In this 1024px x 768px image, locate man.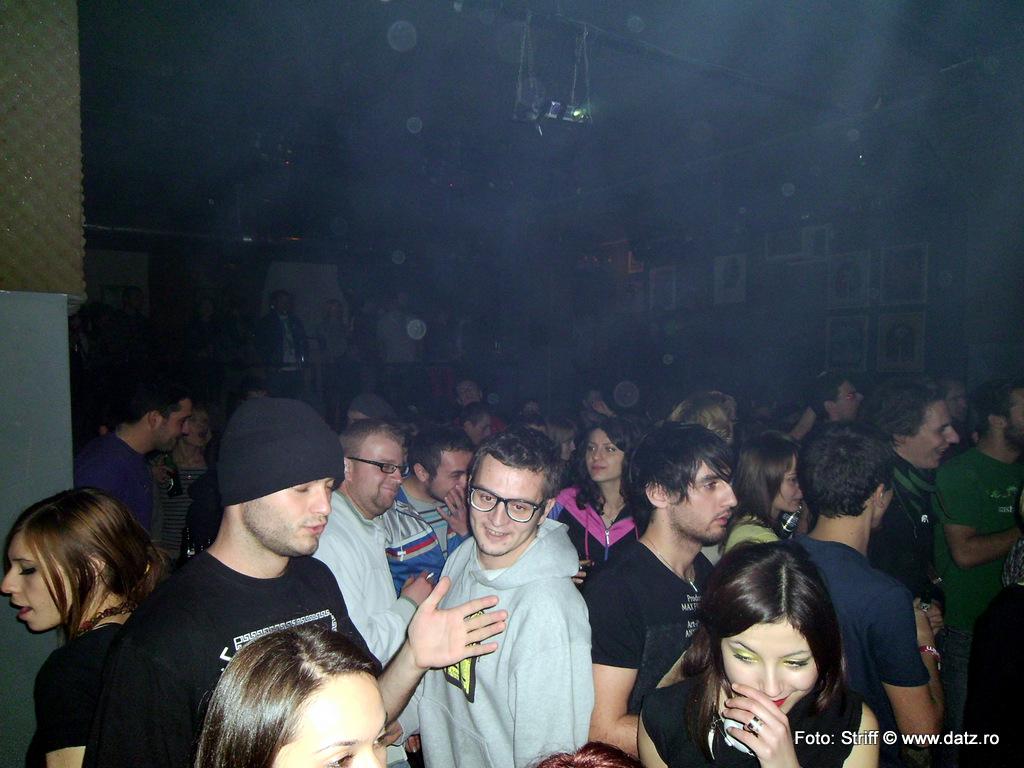
Bounding box: <bbox>310, 418, 434, 665</bbox>.
